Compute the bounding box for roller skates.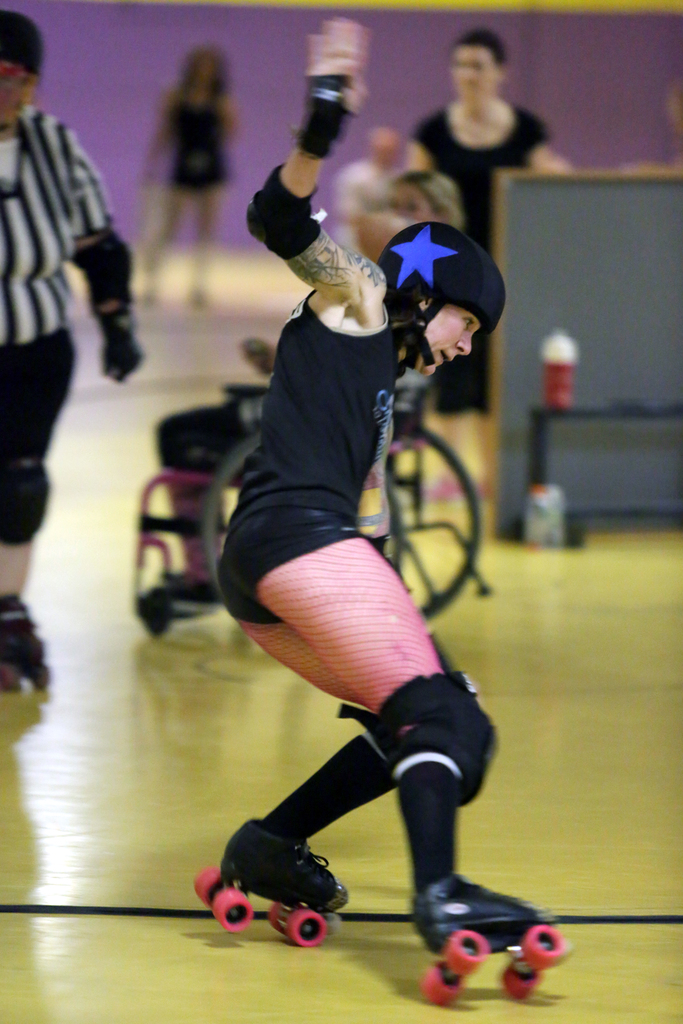
{"left": 0, "top": 603, "right": 51, "bottom": 694}.
